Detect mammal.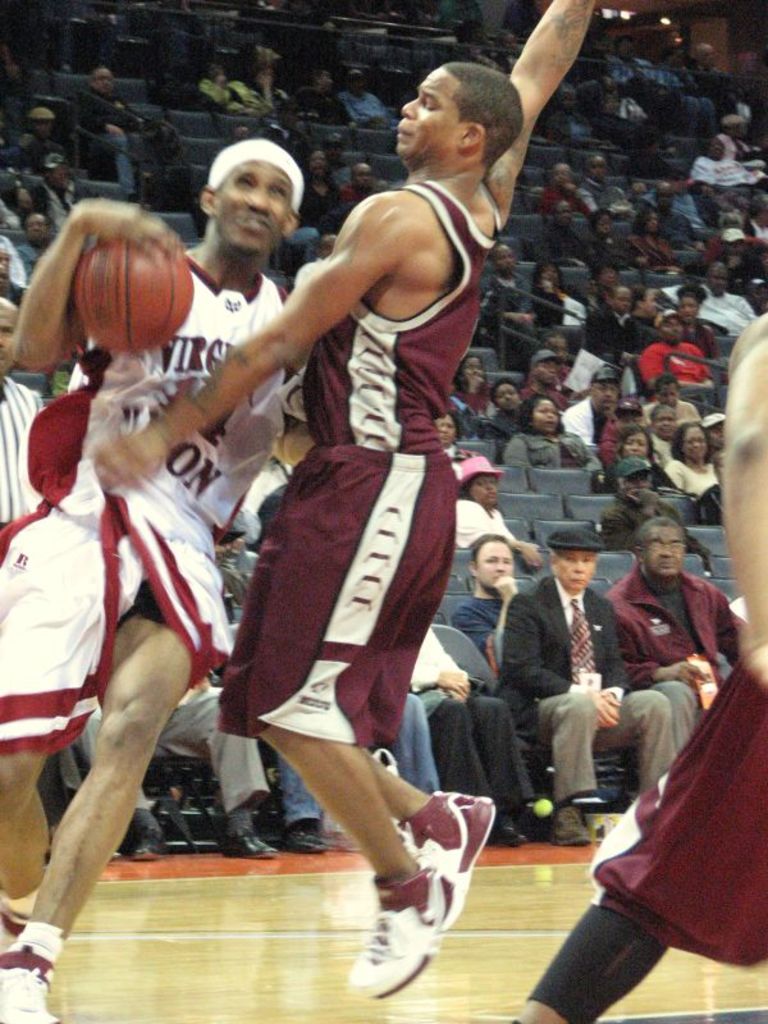
Detected at crop(0, 36, 28, 105).
